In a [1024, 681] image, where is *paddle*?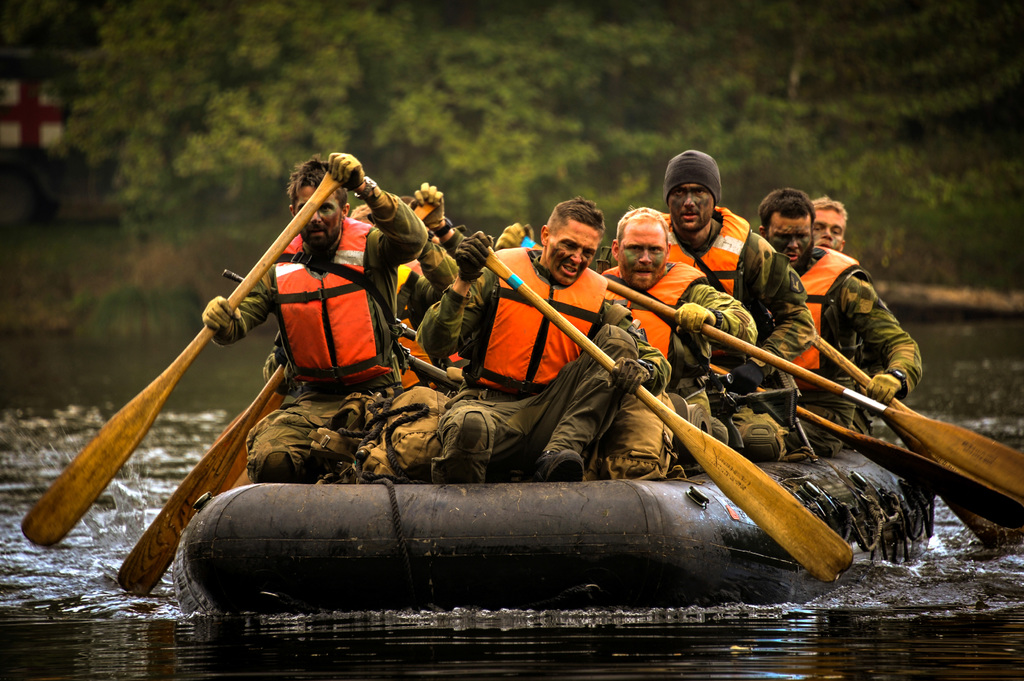
BBox(705, 367, 1020, 529).
